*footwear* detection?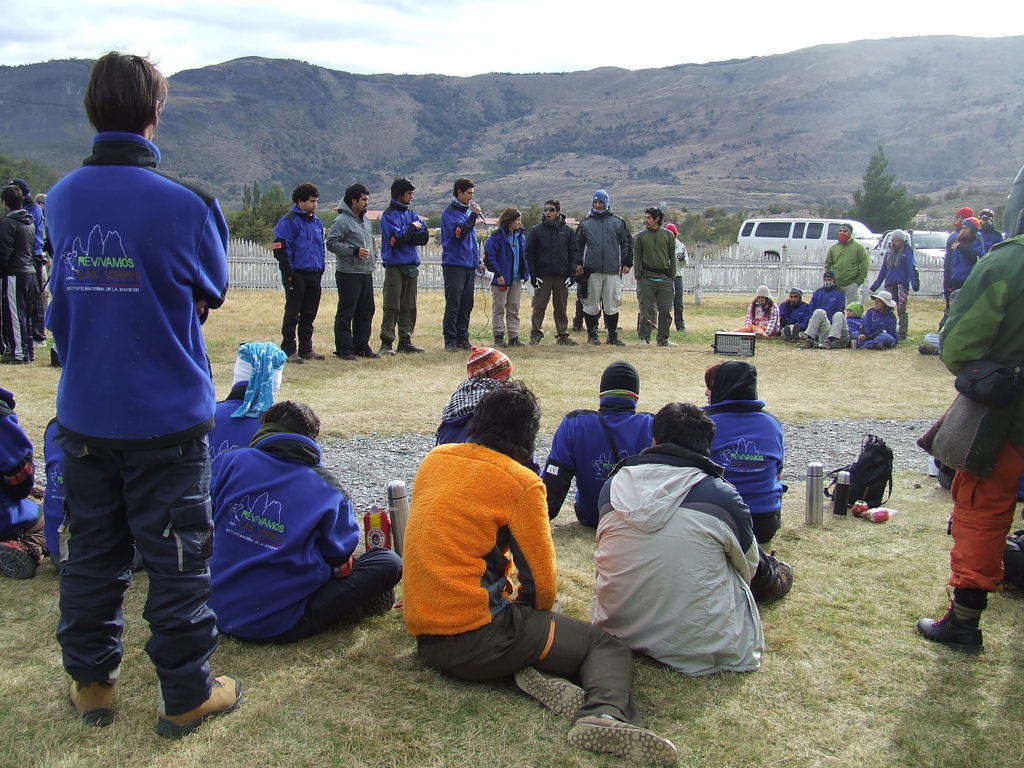
[x1=552, y1=329, x2=580, y2=349]
